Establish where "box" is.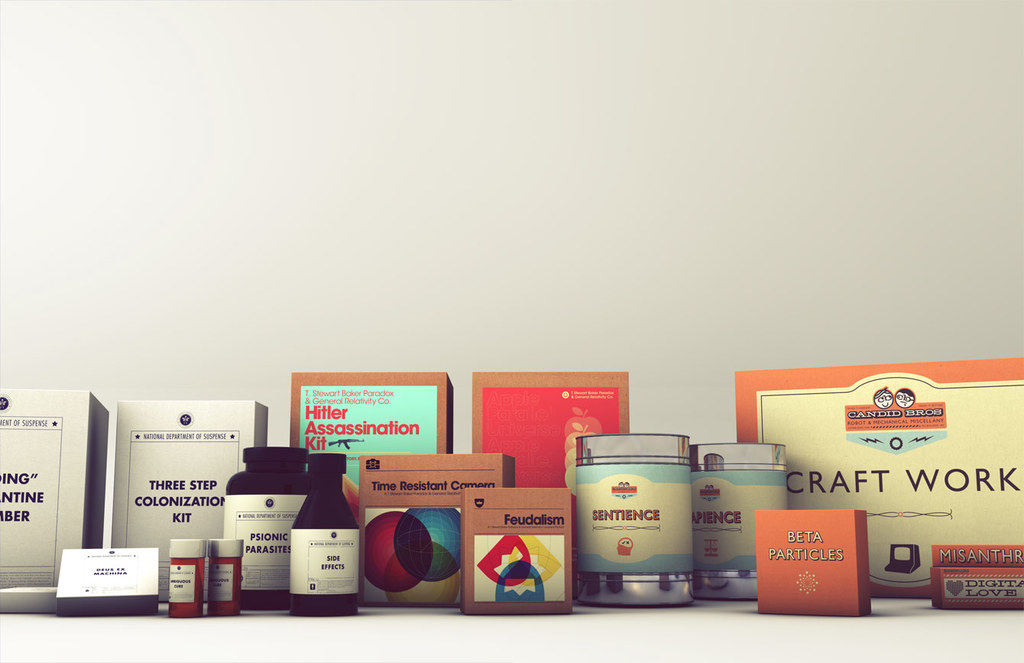
Established at bbox=[756, 512, 869, 614].
